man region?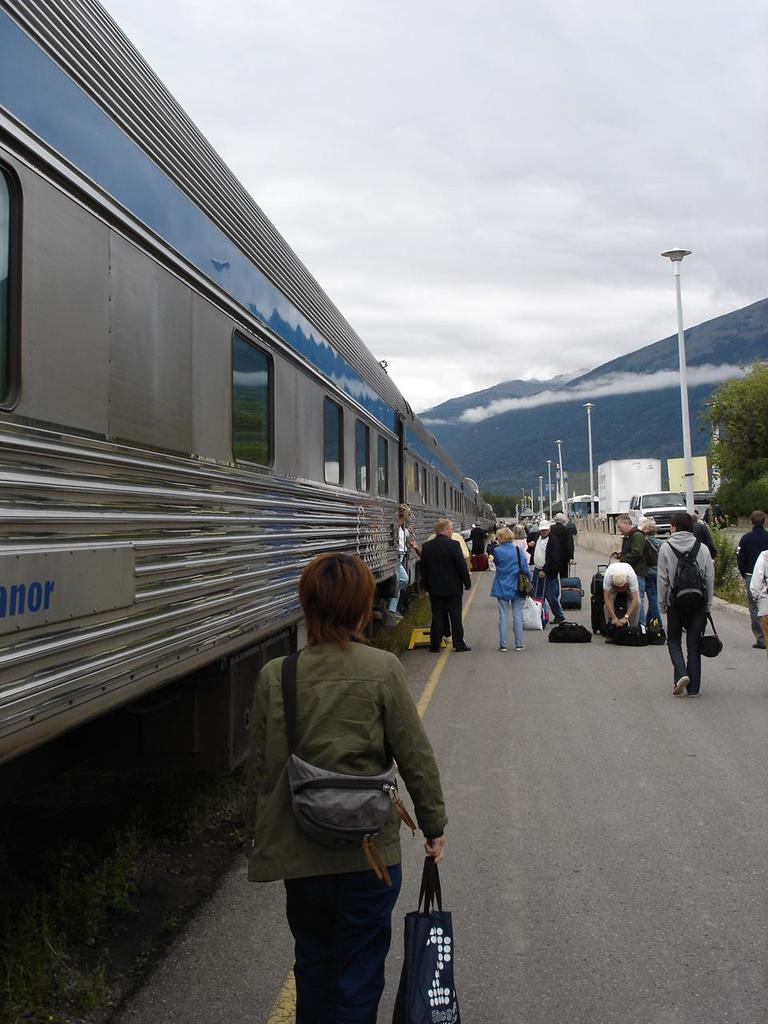
<bbox>598, 563, 641, 638</bbox>
